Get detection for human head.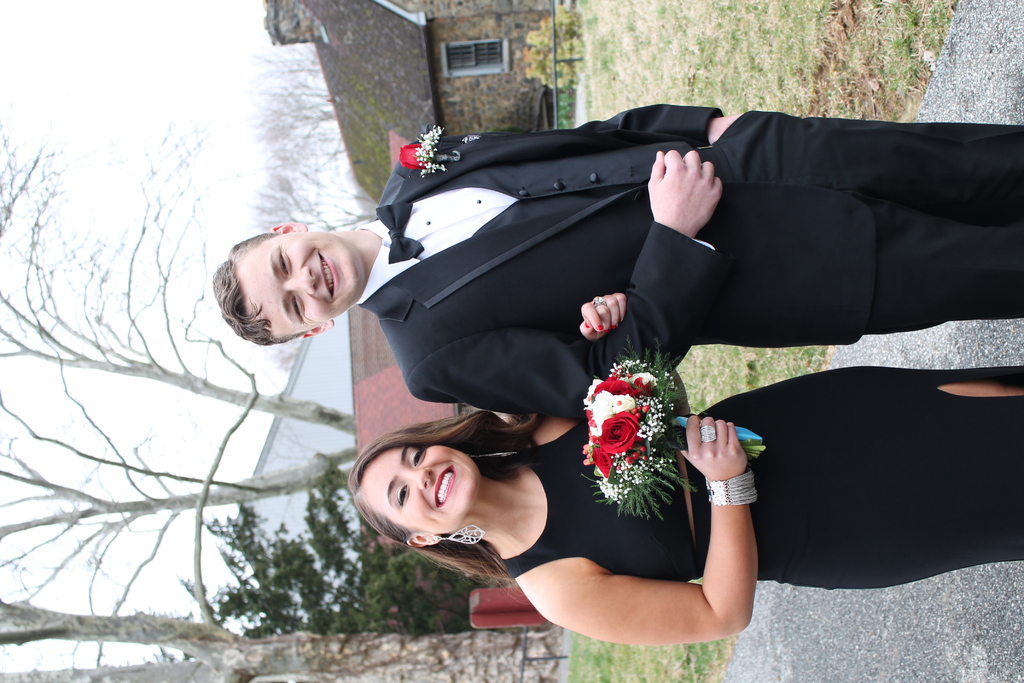
Detection: <bbox>220, 208, 374, 336</bbox>.
